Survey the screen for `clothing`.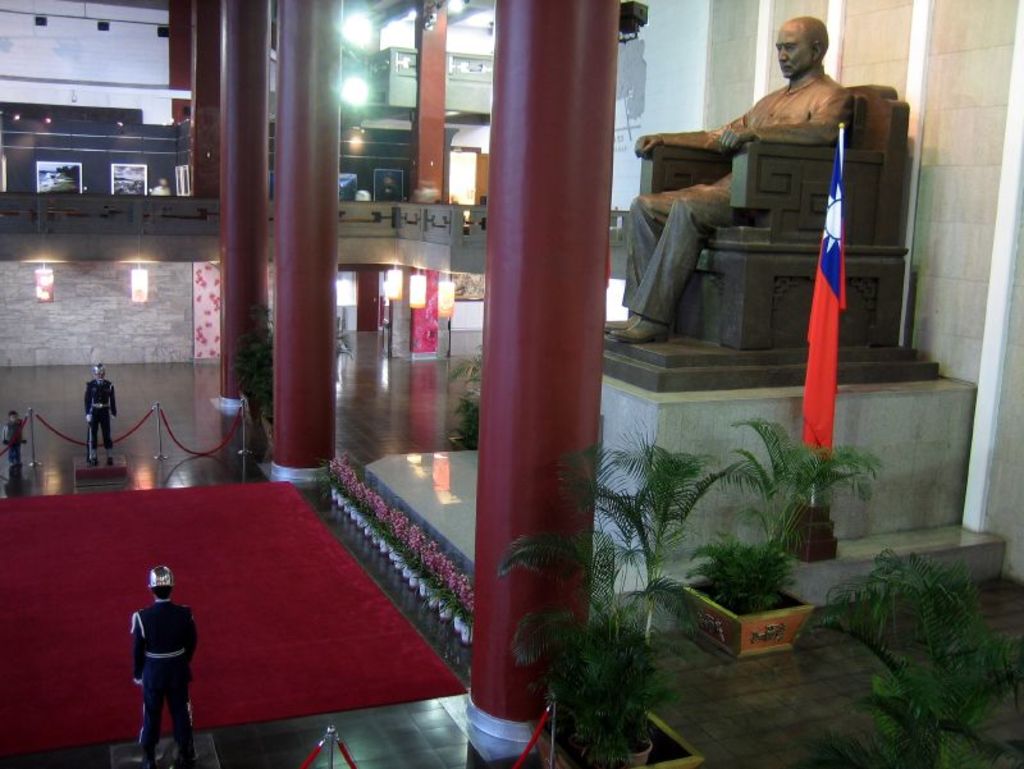
Survey found: select_region(660, 75, 855, 148).
